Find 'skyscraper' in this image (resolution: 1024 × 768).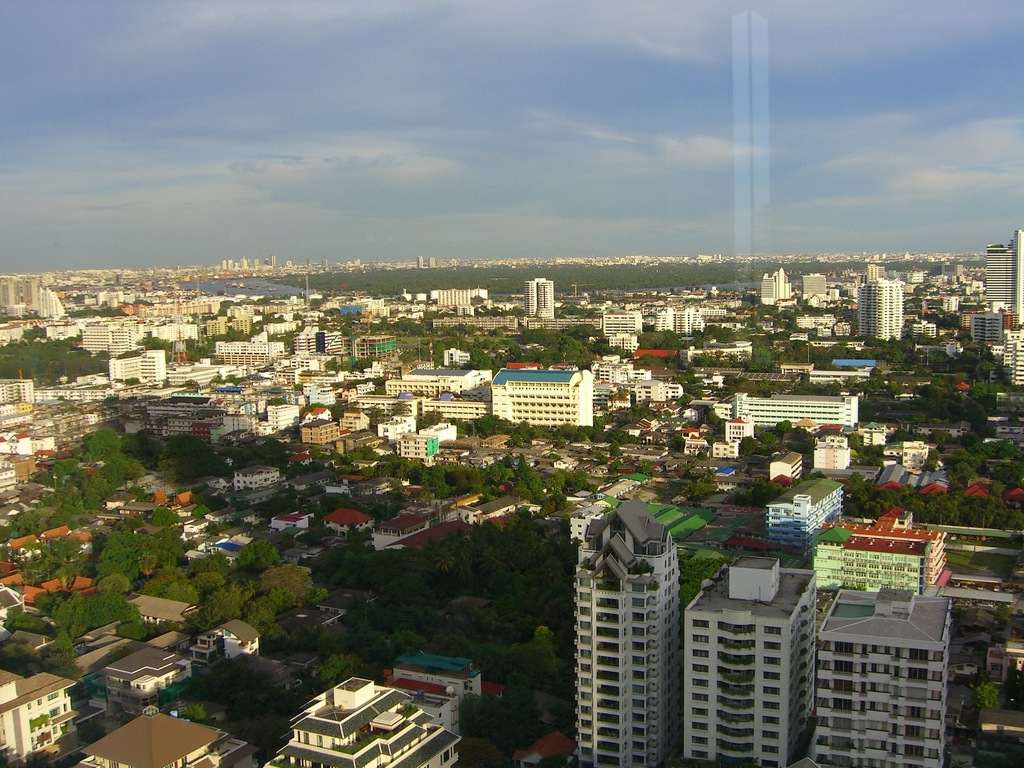
select_region(525, 275, 554, 319).
